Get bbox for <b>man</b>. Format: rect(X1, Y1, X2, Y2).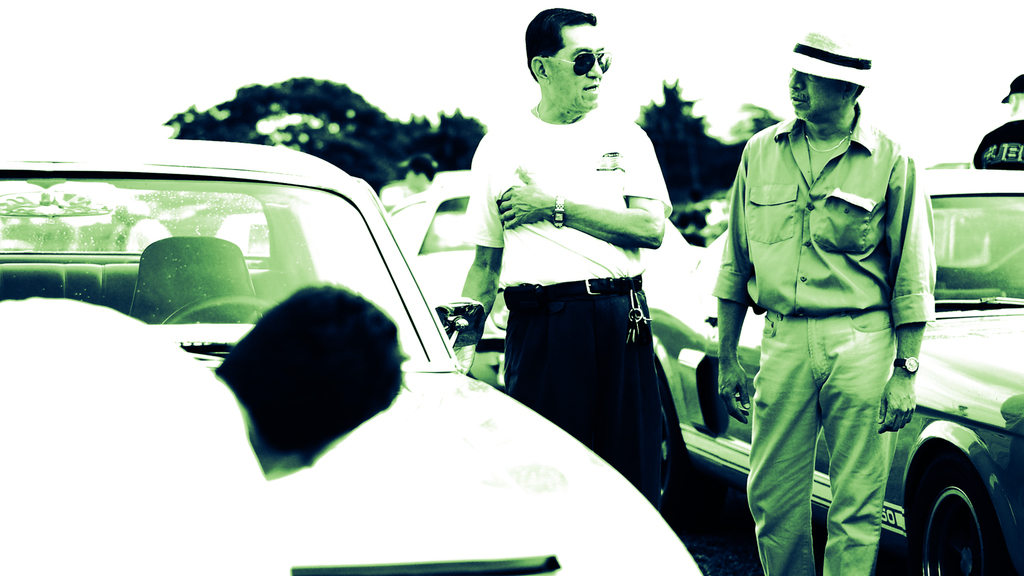
rect(0, 273, 402, 575).
